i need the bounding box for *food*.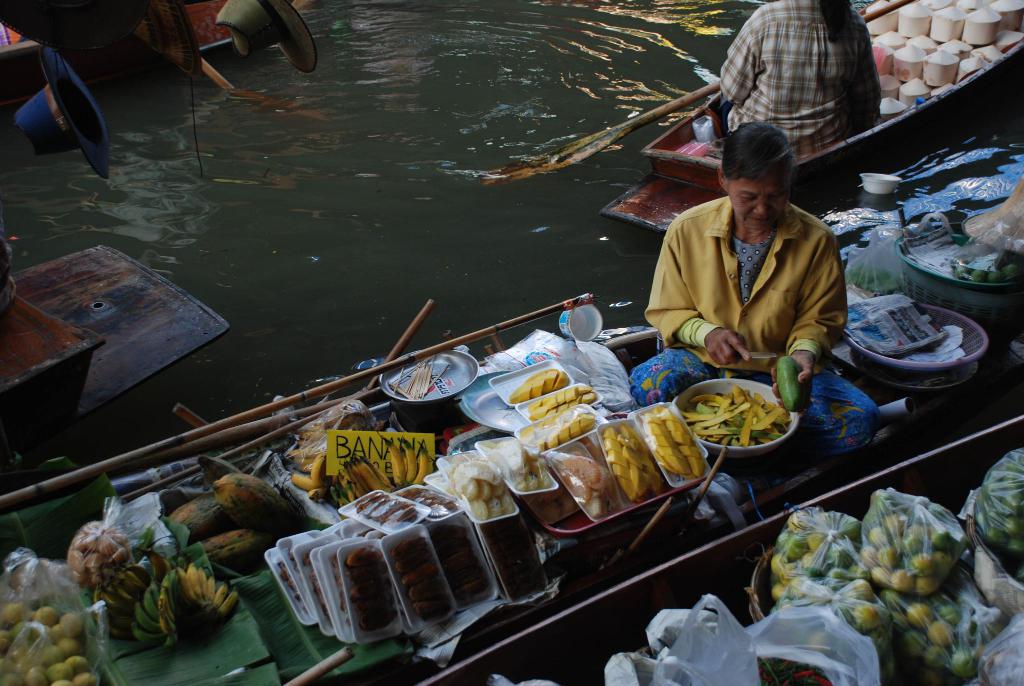
Here it is: <box>509,366,572,405</box>.
